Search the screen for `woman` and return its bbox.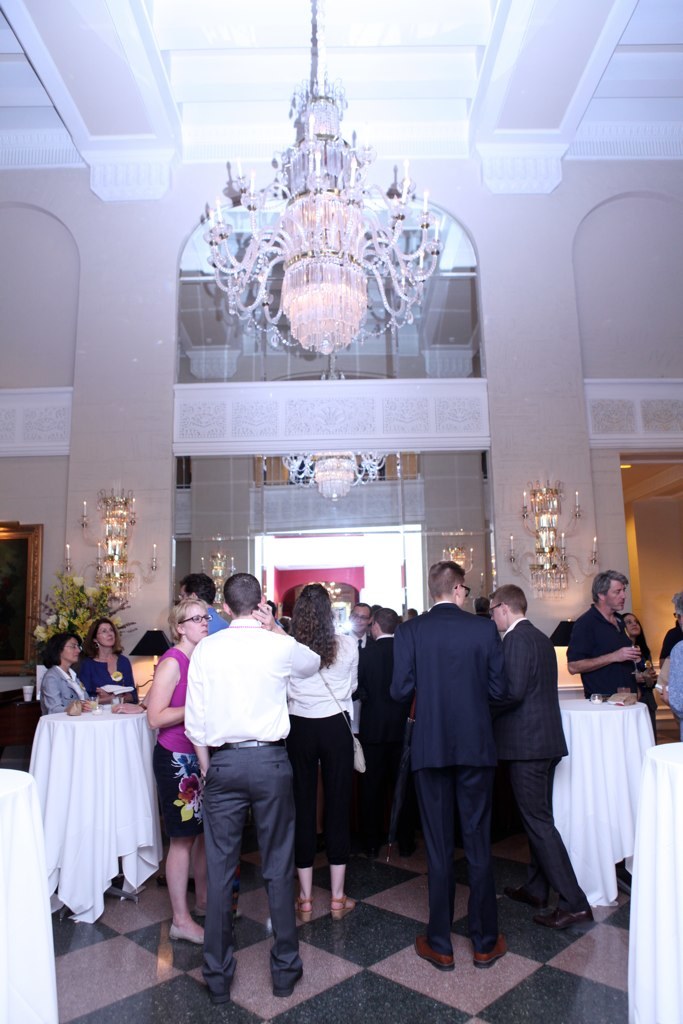
Found: region(269, 592, 376, 927).
